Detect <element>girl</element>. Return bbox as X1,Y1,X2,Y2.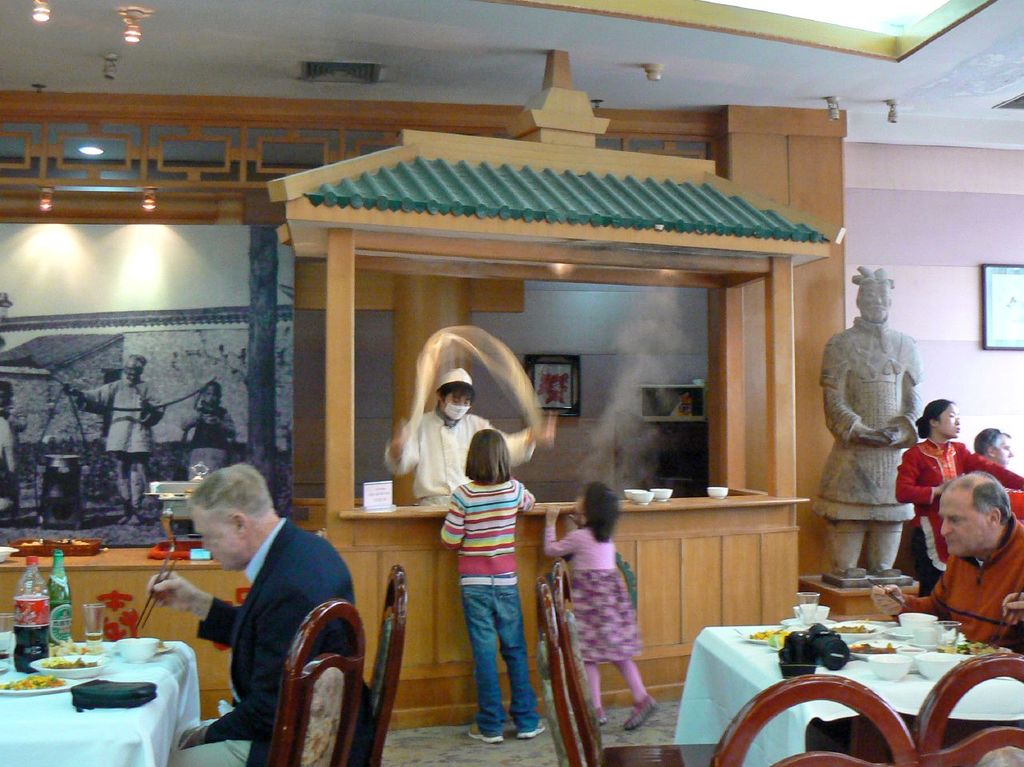
439,427,538,745.
